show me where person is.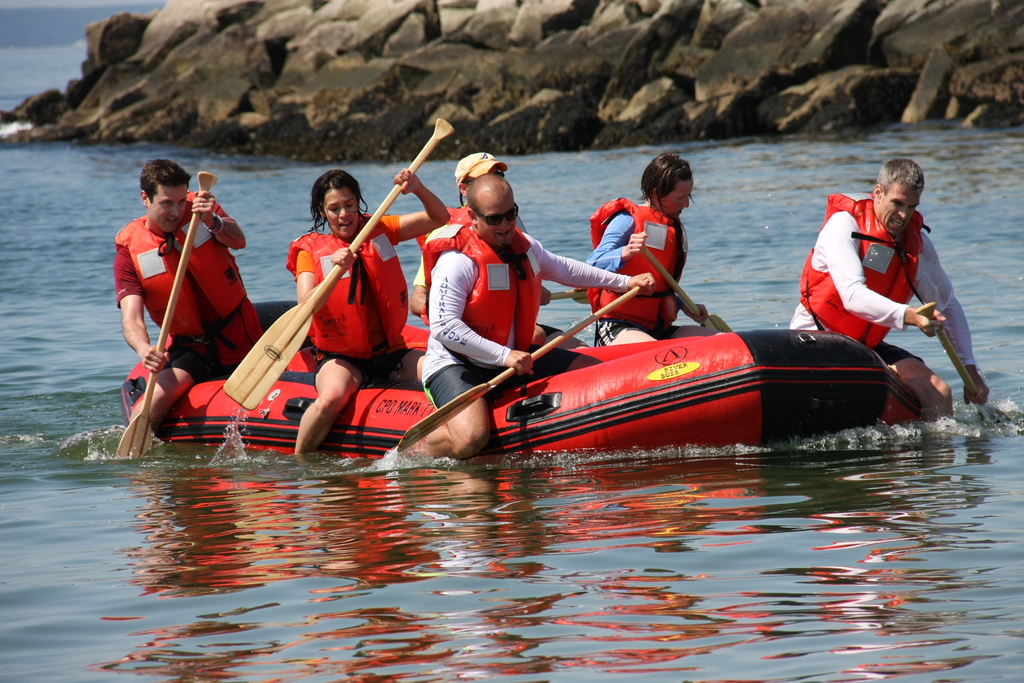
person is at (802, 145, 968, 418).
